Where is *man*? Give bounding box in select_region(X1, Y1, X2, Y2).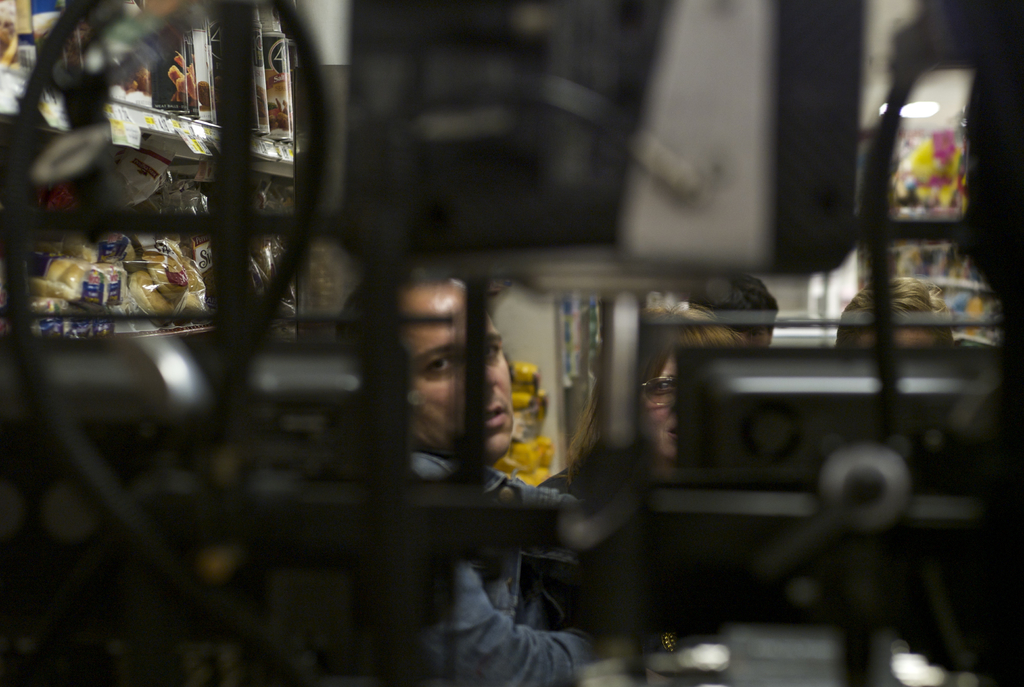
select_region(353, 304, 605, 638).
